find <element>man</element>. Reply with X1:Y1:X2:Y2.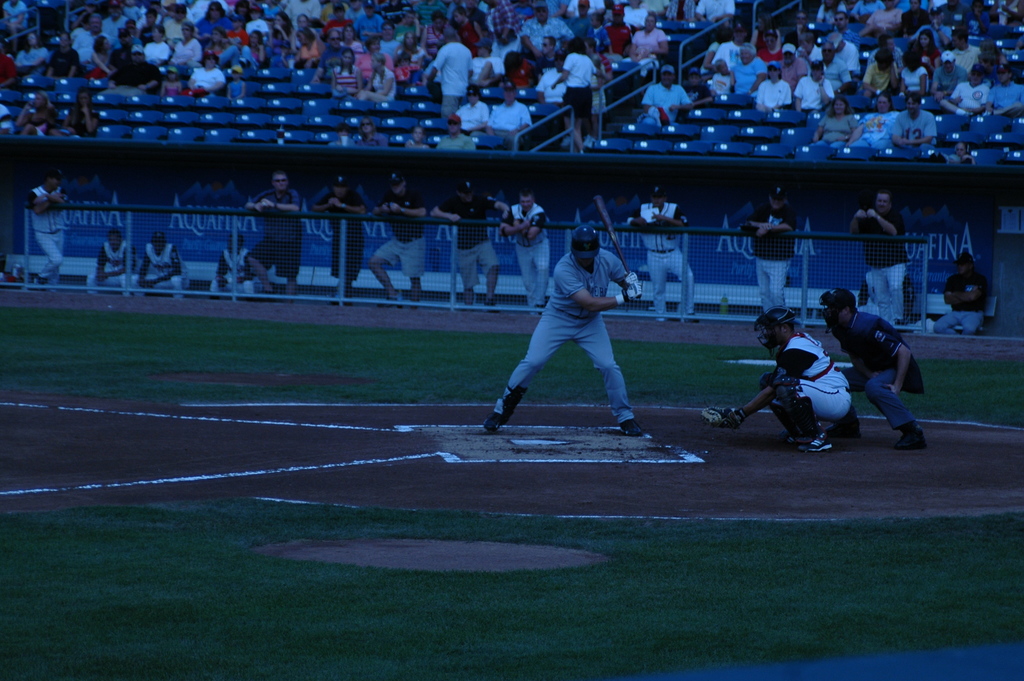
458:76:481:135.
